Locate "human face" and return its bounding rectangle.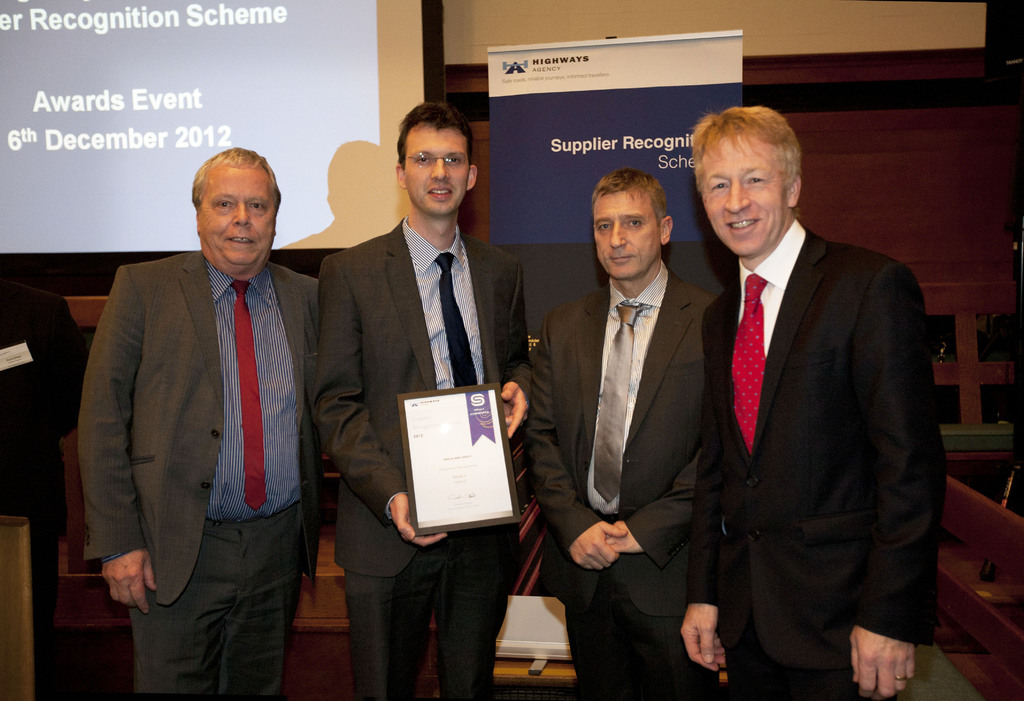
<region>196, 164, 276, 268</region>.
